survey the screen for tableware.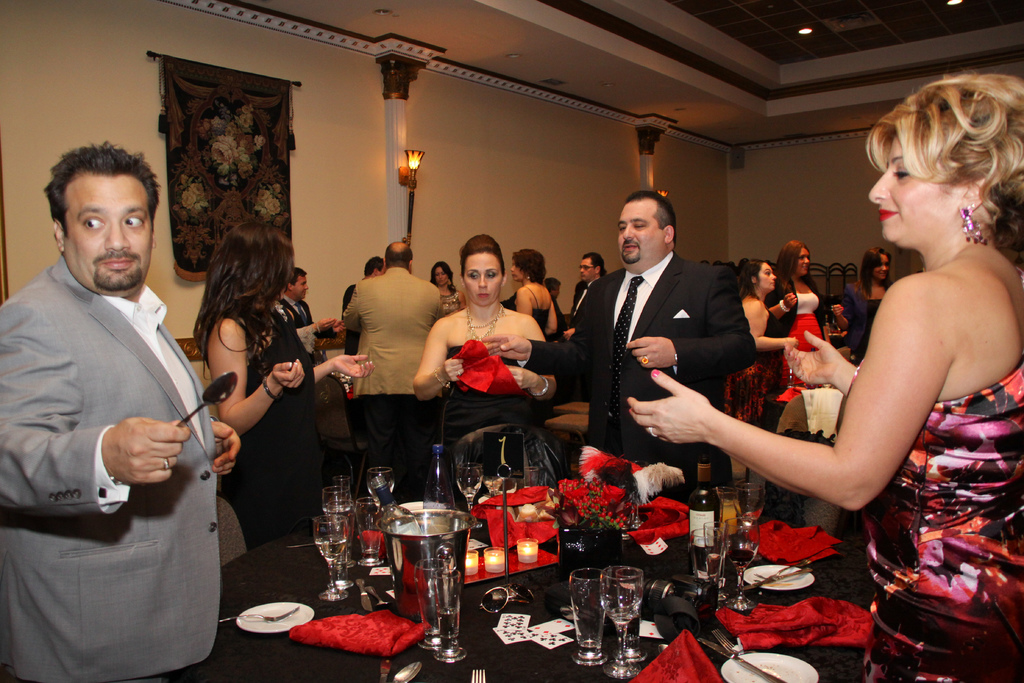
Survey found: 733/566/817/591.
